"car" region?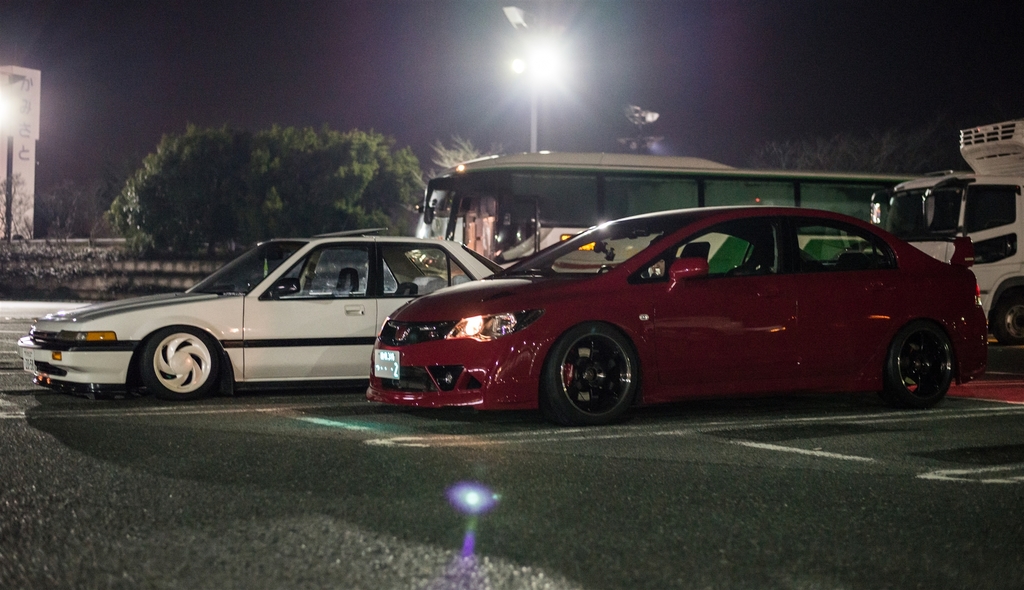
left=346, top=190, right=994, bottom=425
